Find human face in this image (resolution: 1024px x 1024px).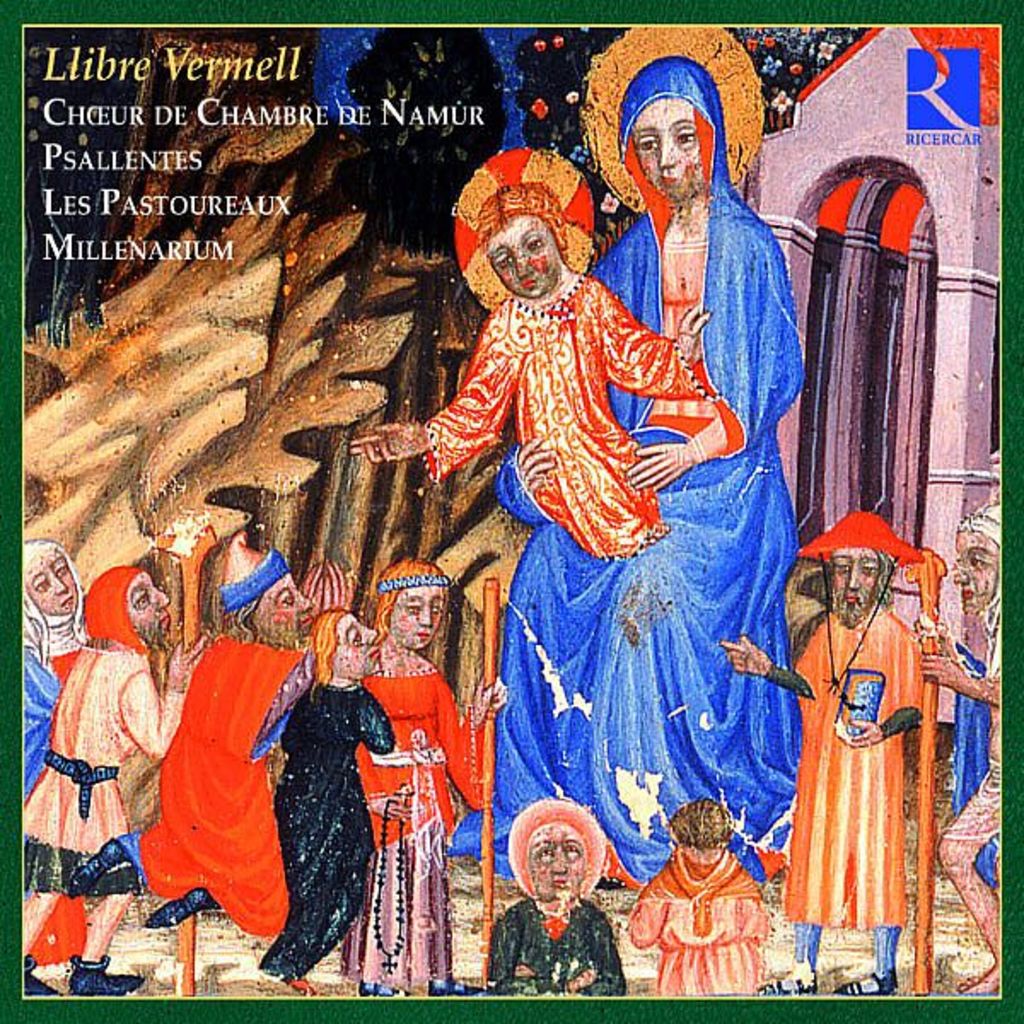
(left=492, top=225, right=567, bottom=304).
